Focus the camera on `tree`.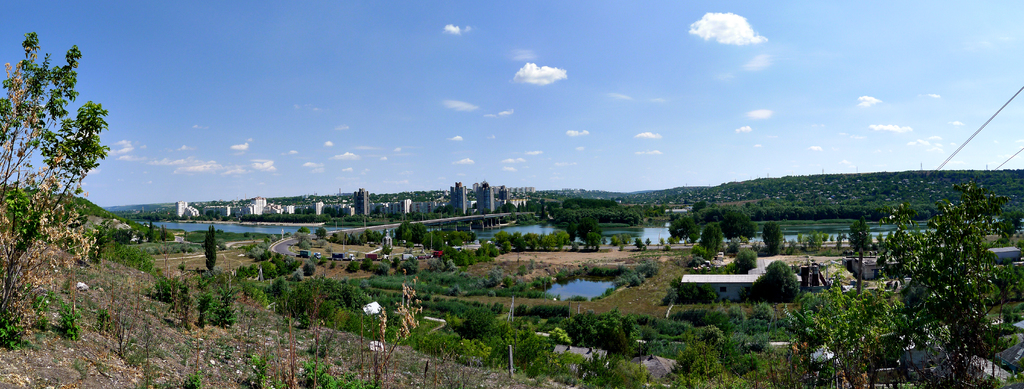
Focus region: <bbox>891, 171, 1007, 351</bbox>.
